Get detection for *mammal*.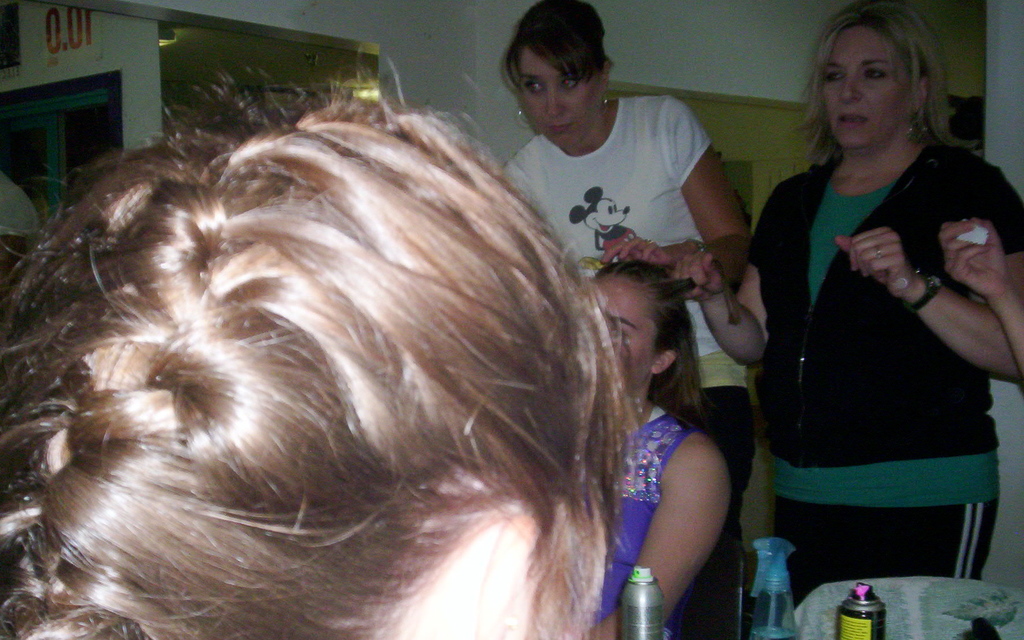
Detection: left=568, top=187, right=631, bottom=262.
